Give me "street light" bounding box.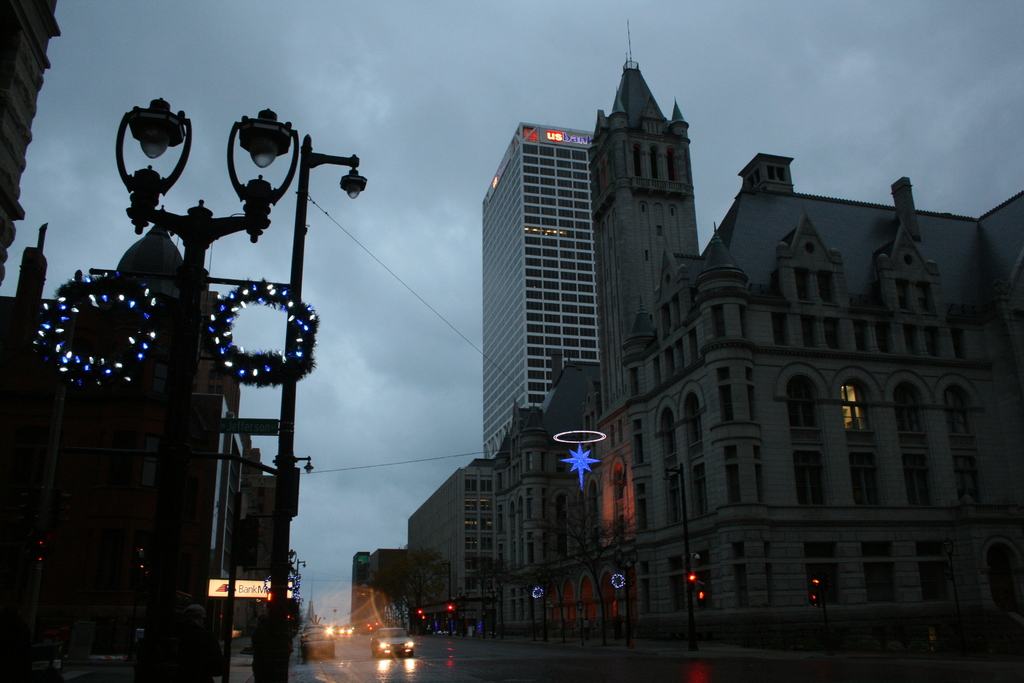
pyautogui.locateOnScreen(428, 562, 453, 638).
